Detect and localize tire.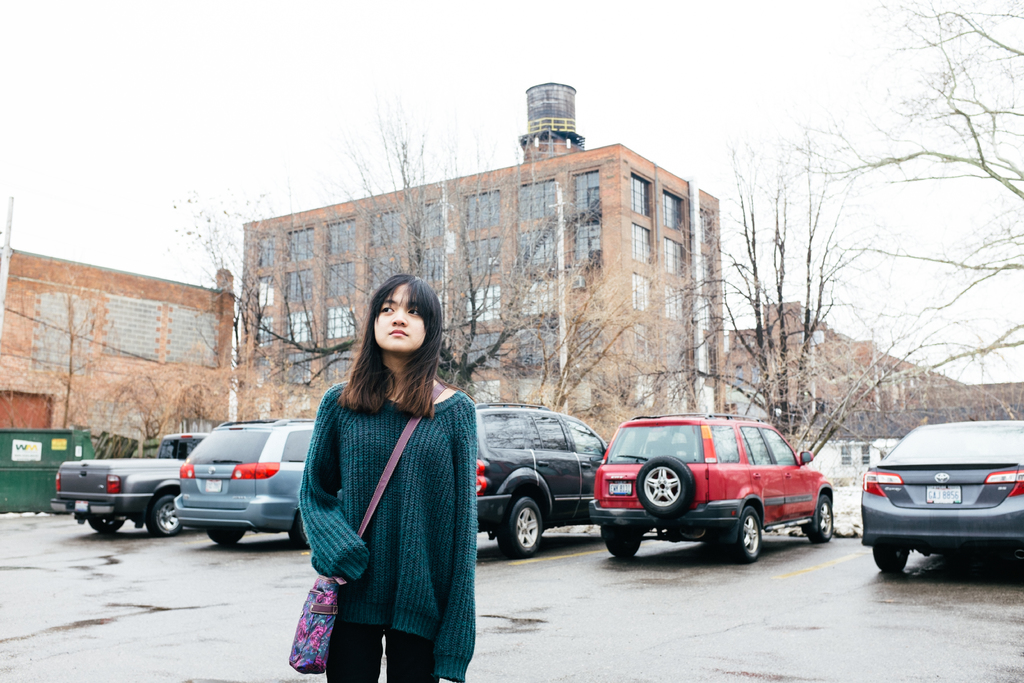
Localized at 871,546,908,571.
